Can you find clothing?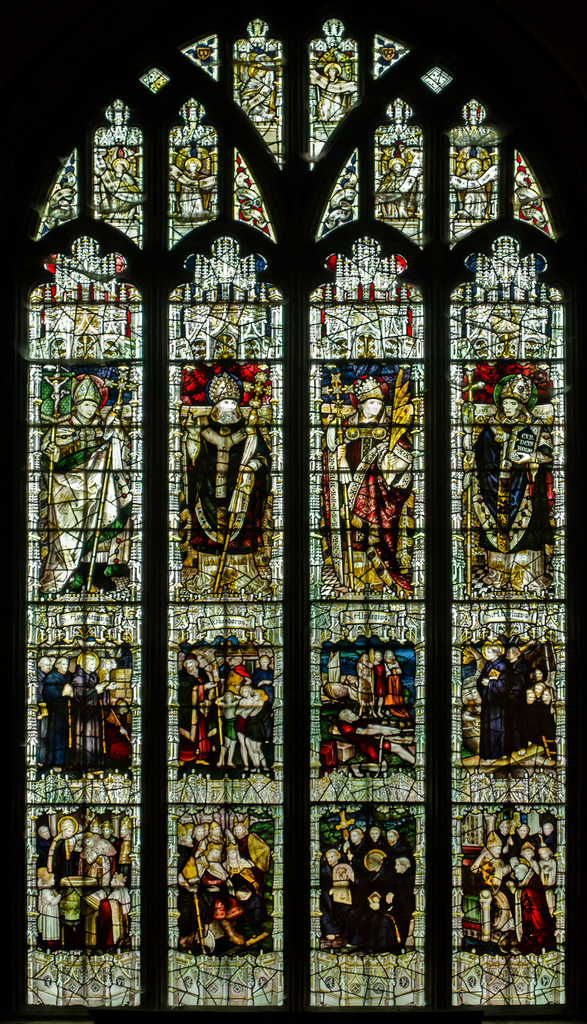
Yes, bounding box: box(179, 410, 269, 591).
